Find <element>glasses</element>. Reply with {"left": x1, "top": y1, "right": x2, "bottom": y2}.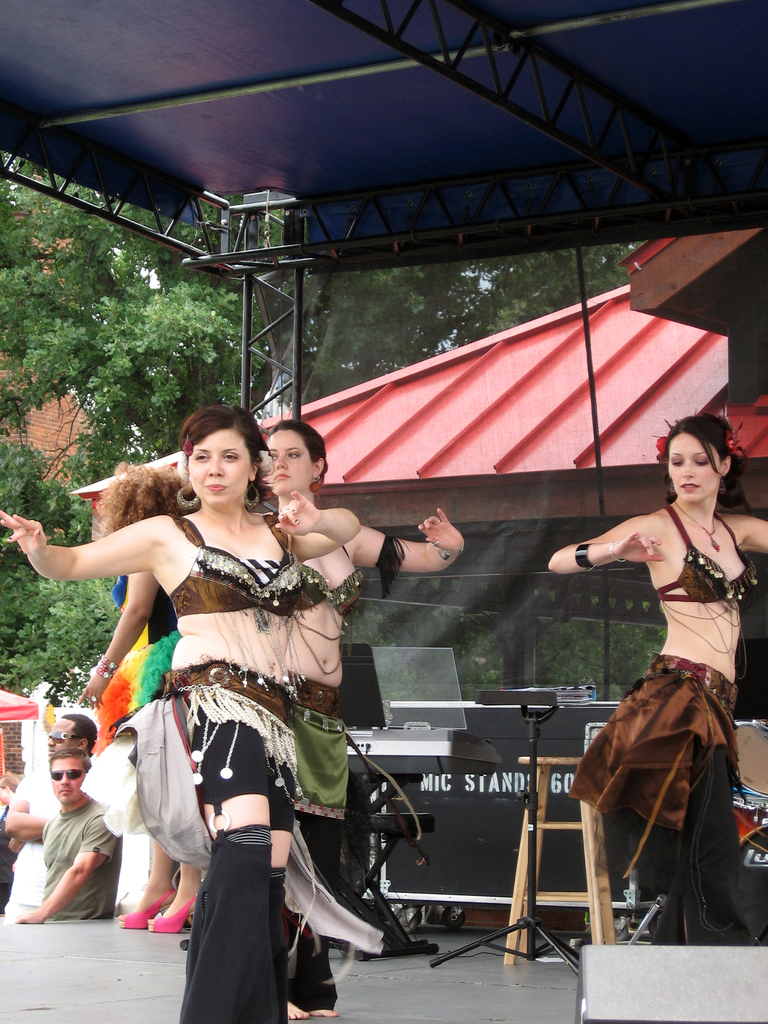
{"left": 47, "top": 728, "right": 77, "bottom": 749}.
